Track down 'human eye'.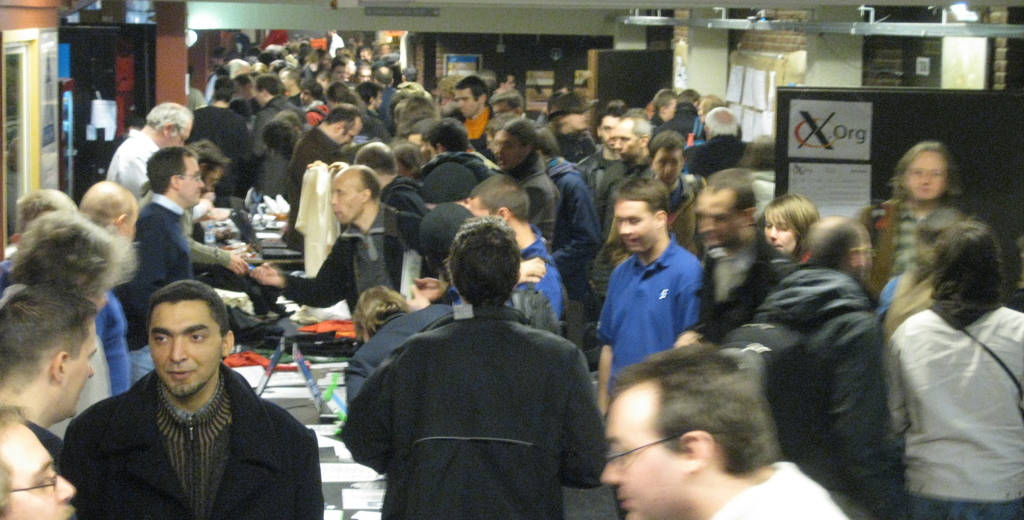
Tracked to [188, 332, 207, 347].
